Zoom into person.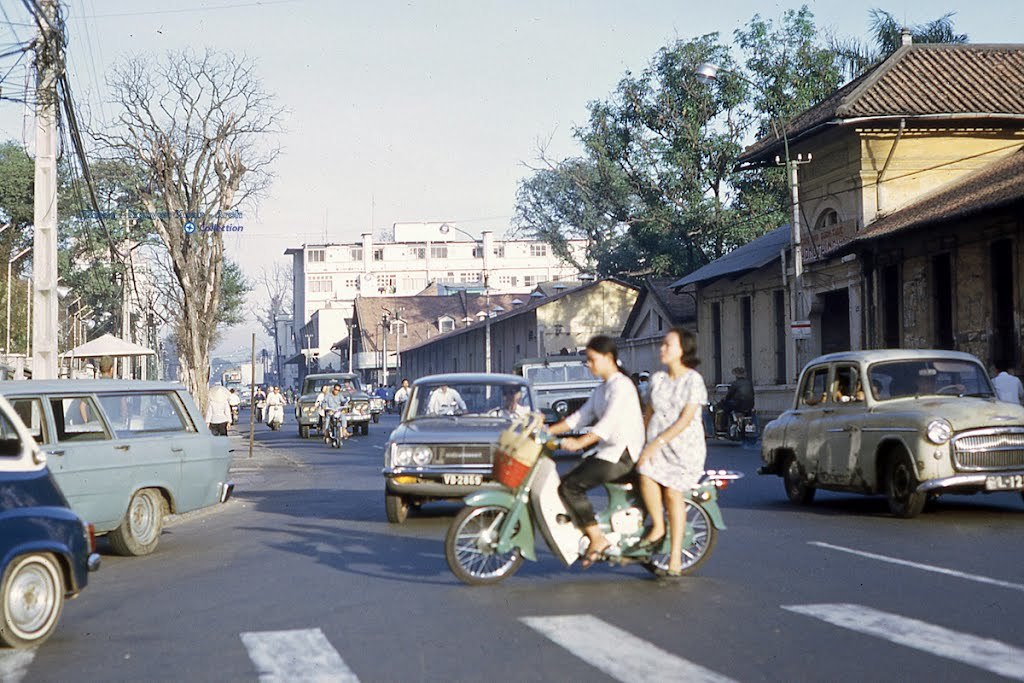
Zoom target: 376:385:381:401.
